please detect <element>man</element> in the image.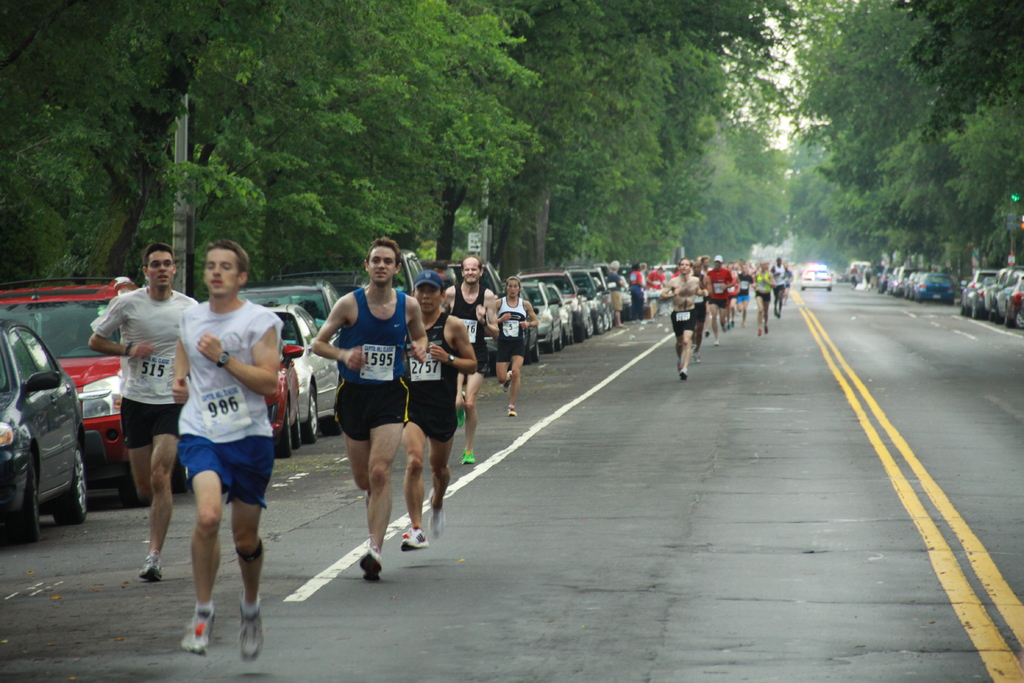
bbox=(488, 268, 532, 426).
